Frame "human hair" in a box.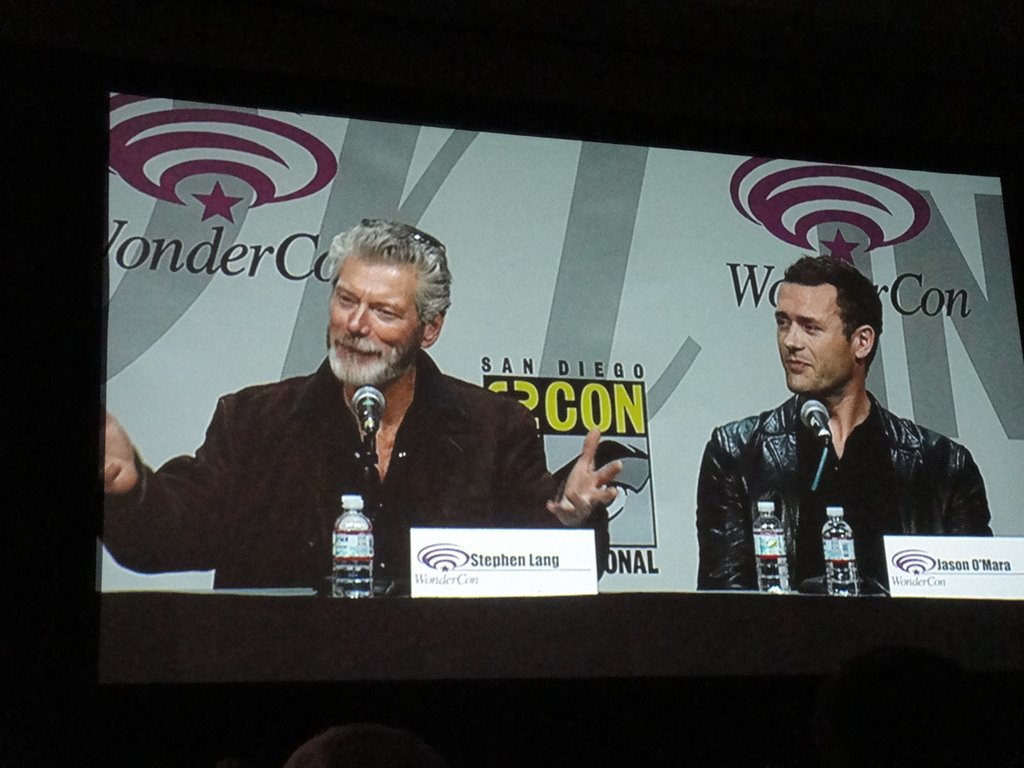
[left=327, top=218, right=456, bottom=327].
